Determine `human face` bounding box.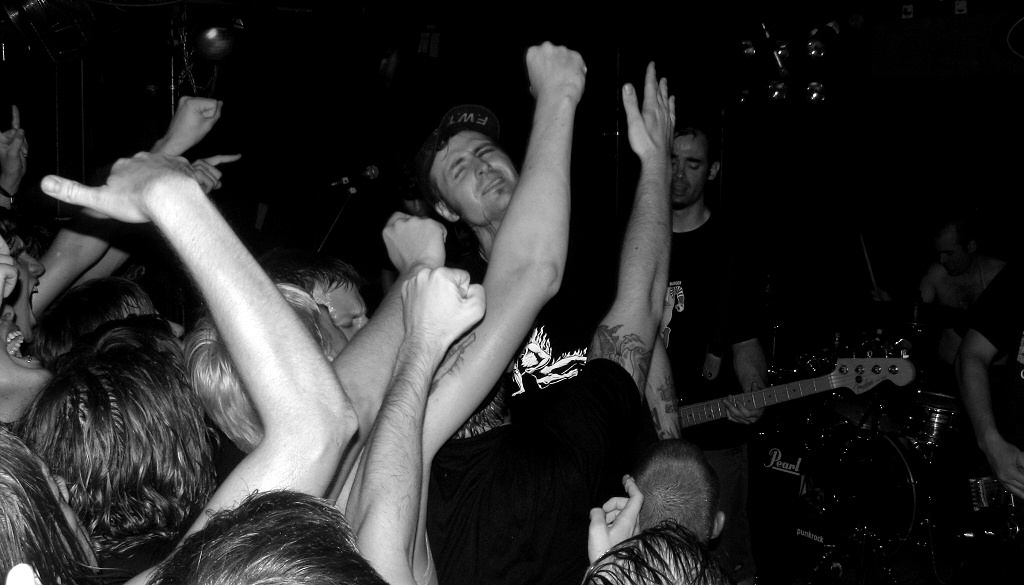
Determined: (120,292,186,353).
